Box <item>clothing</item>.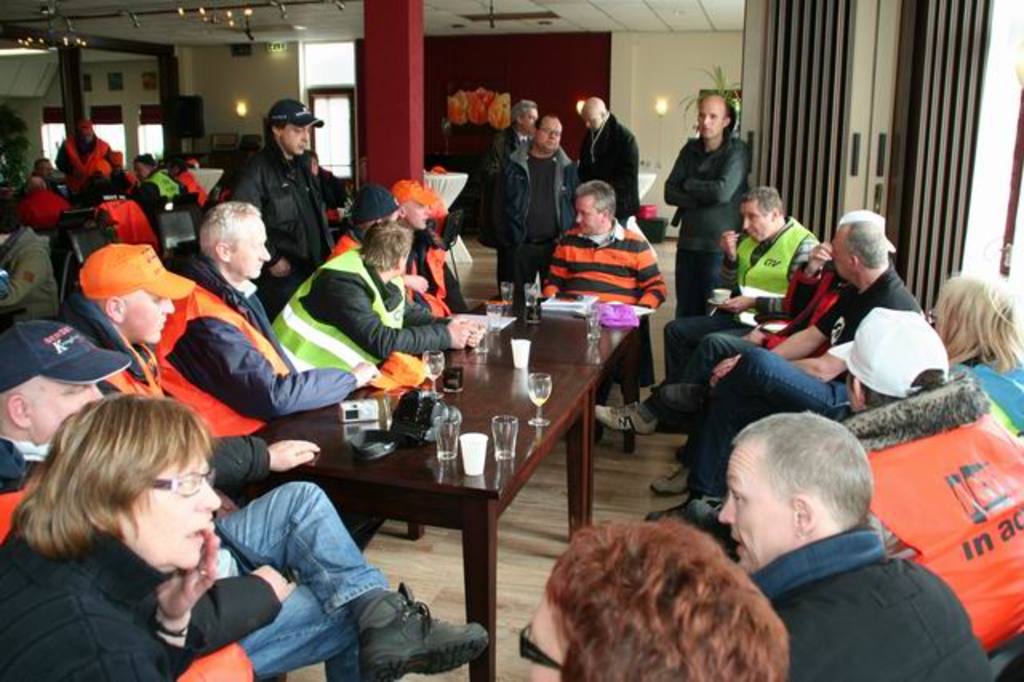
502/139/574/288.
